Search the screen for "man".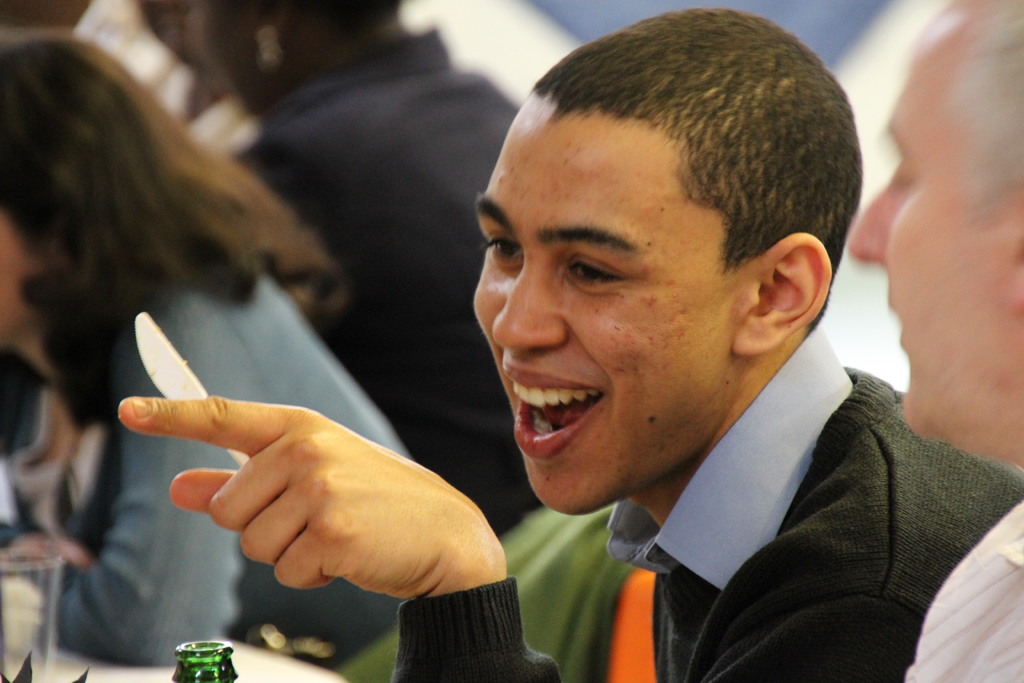
Found at 119:10:1022:682.
